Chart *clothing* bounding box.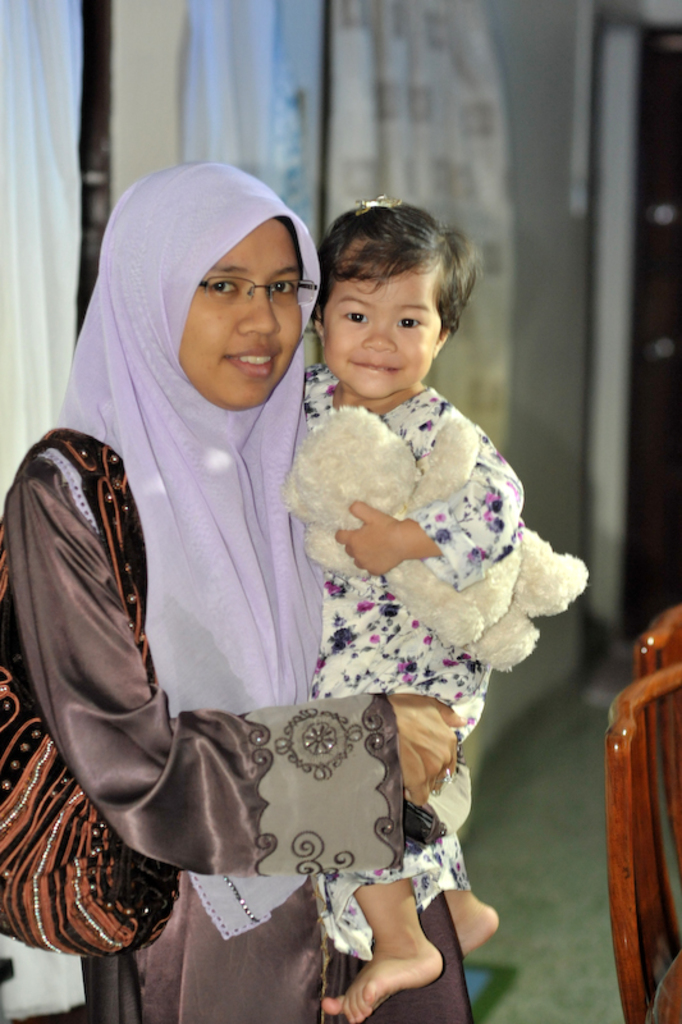
Charted: 1, 161, 479, 1023.
